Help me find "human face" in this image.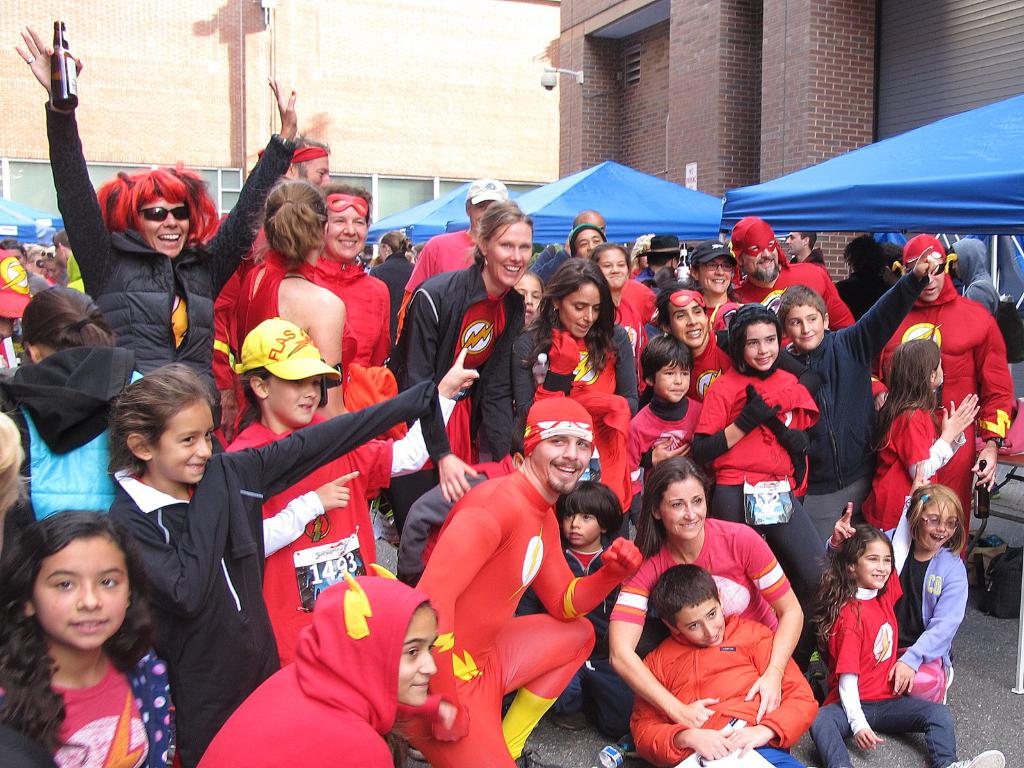
Found it: pyautogui.locateOnScreen(702, 254, 732, 295).
